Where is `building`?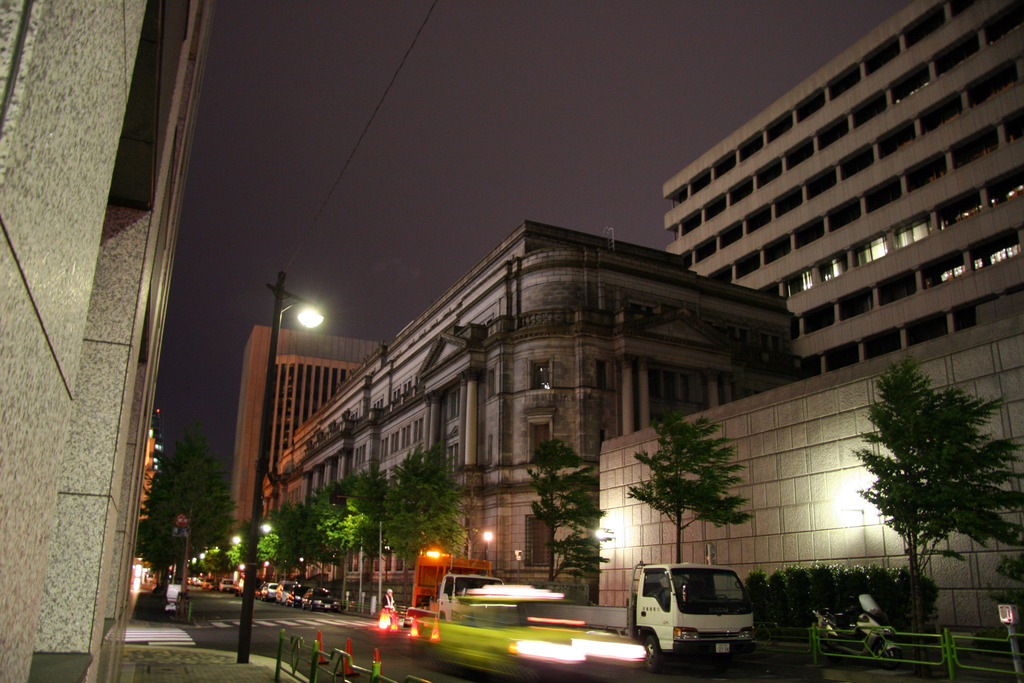
[591,0,1023,662].
